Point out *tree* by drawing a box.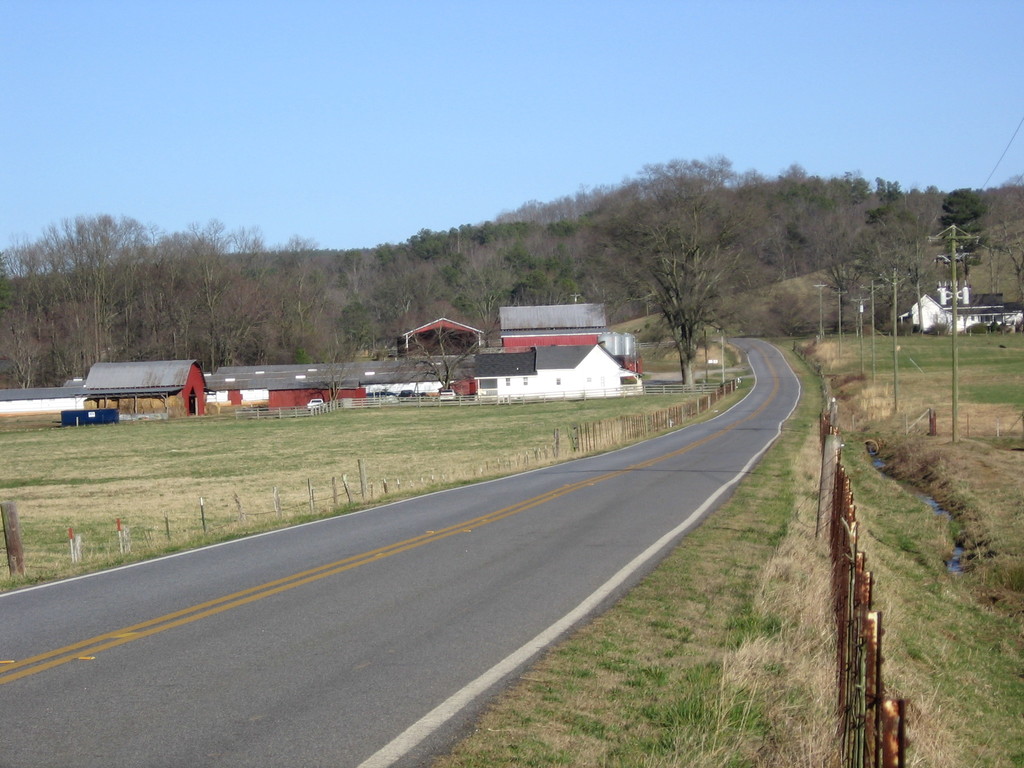
detection(582, 170, 754, 393).
